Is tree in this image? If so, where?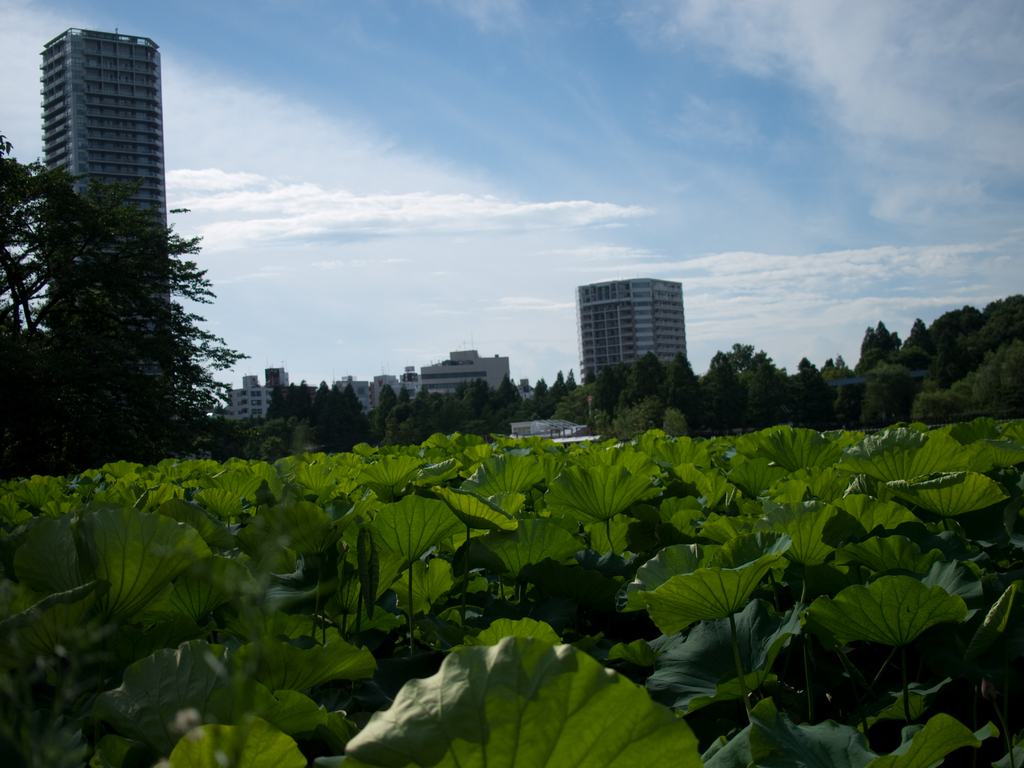
Yes, at <bbox>268, 369, 313, 455</bbox>.
